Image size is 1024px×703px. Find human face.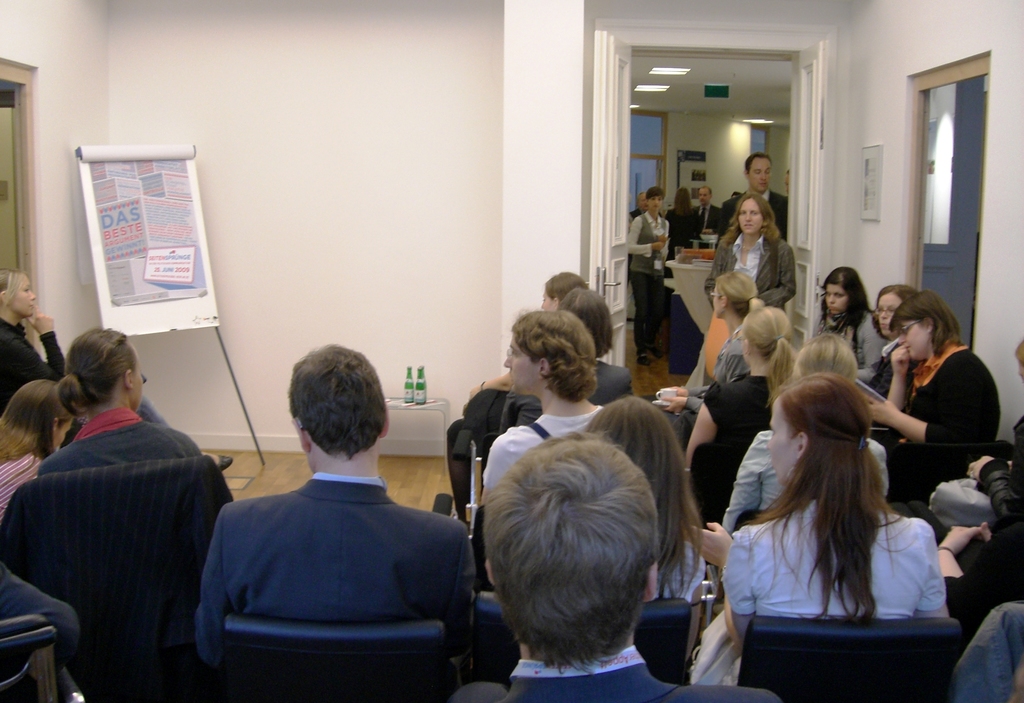
[x1=503, y1=338, x2=539, y2=392].
